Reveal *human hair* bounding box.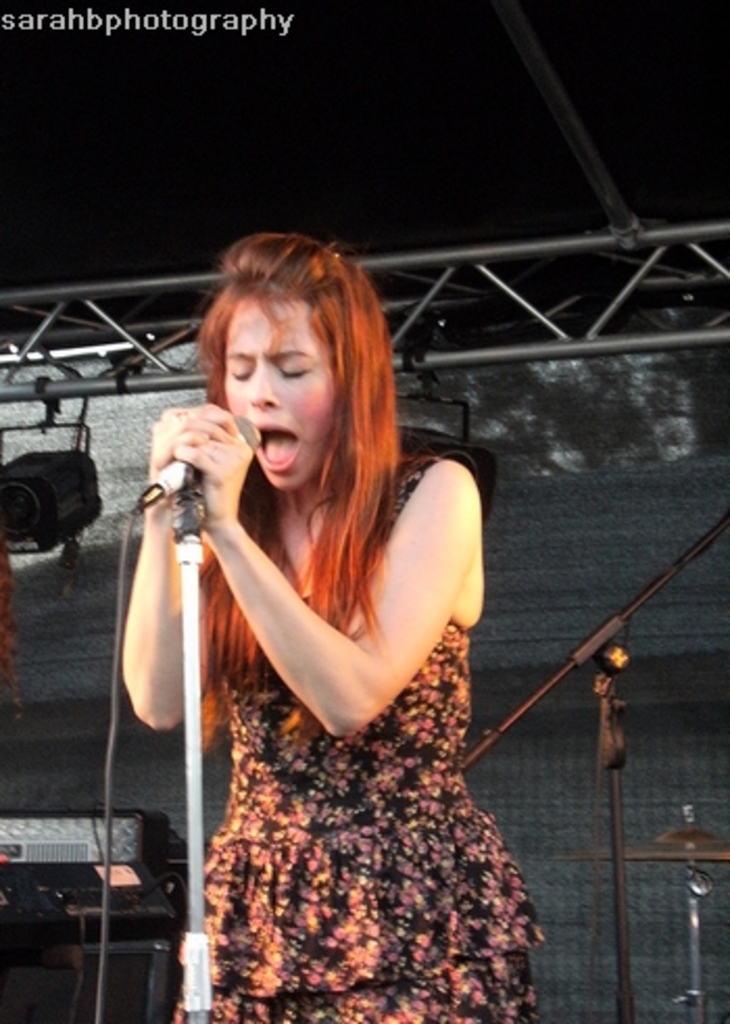
Revealed: (192, 223, 425, 653).
